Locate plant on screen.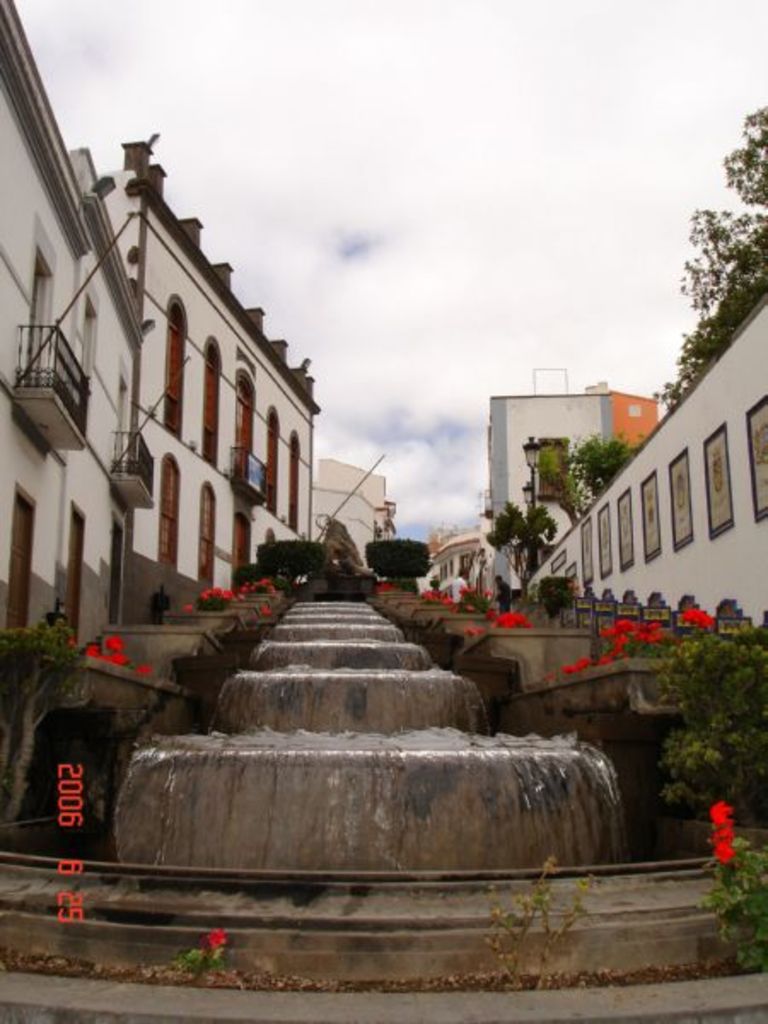
On screen at left=189, top=920, right=222, bottom=966.
